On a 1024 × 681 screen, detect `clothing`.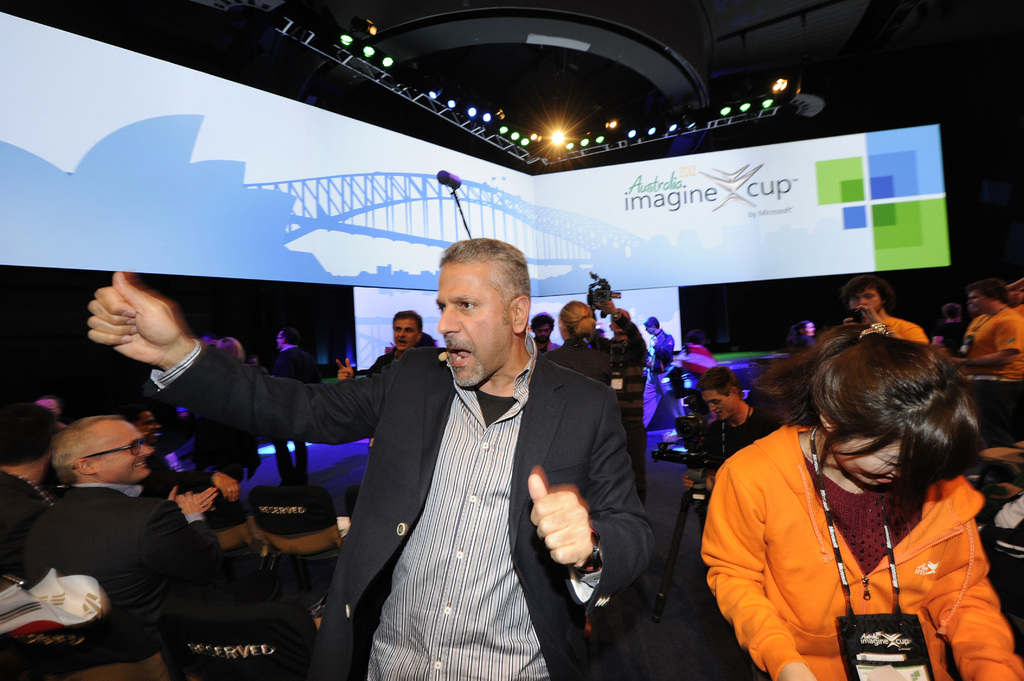
bbox(364, 324, 550, 679).
